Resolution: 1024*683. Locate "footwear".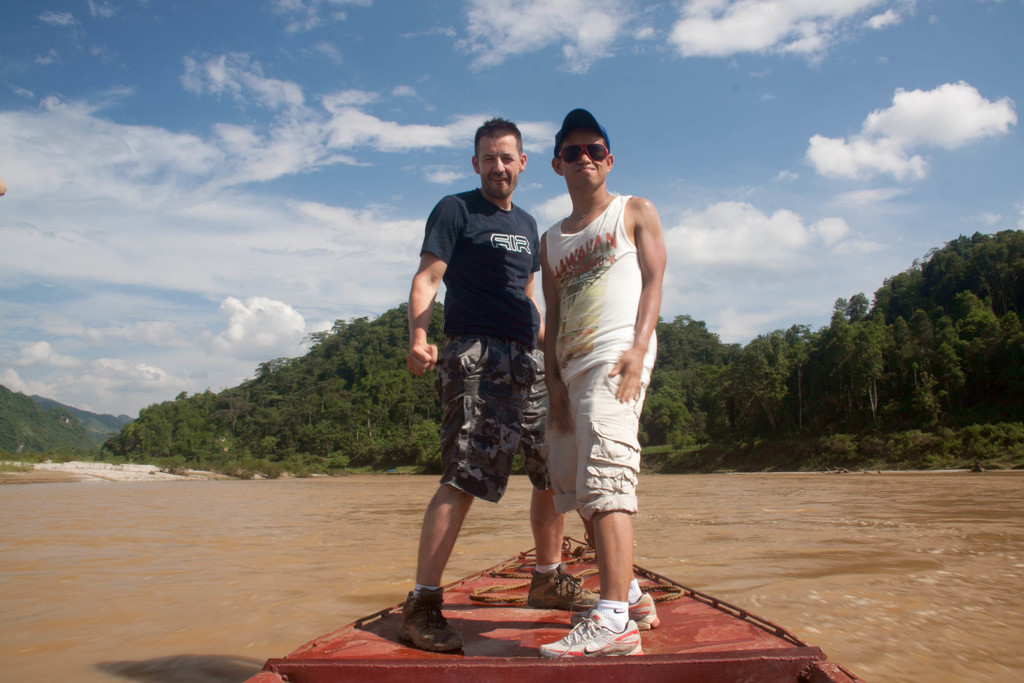
[525,558,597,611].
